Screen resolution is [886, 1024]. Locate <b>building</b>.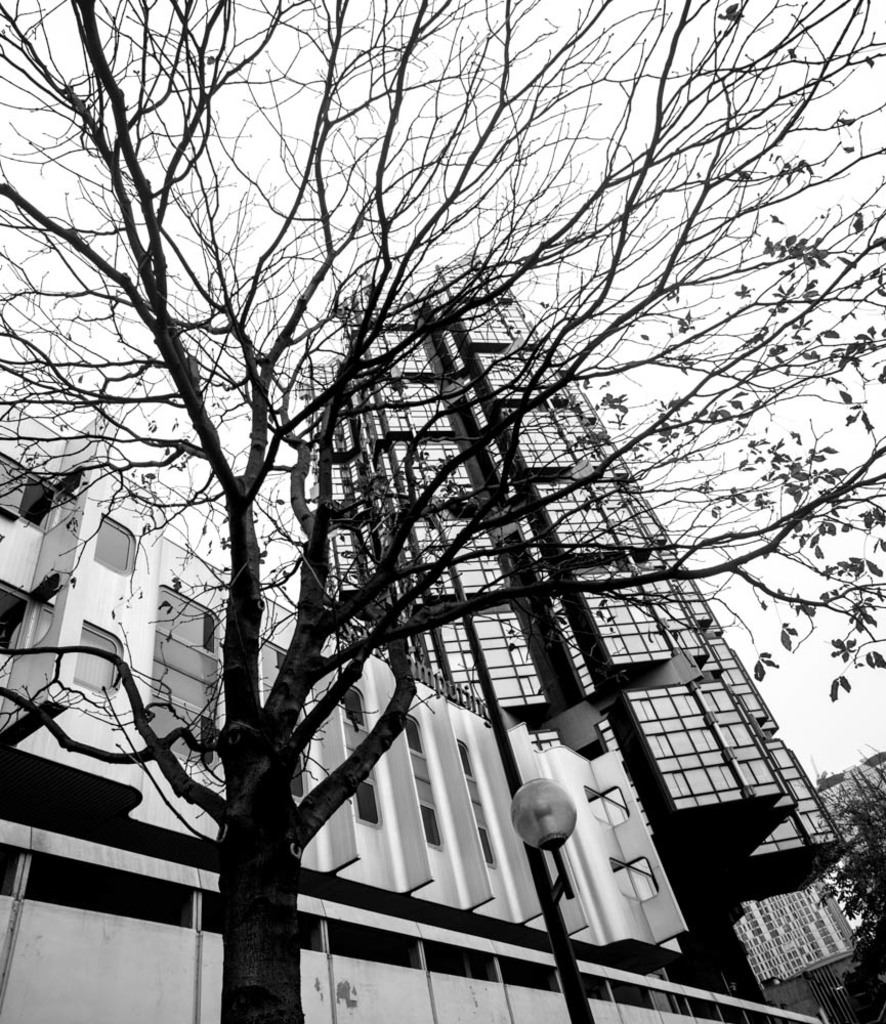
<region>294, 246, 885, 1023</region>.
